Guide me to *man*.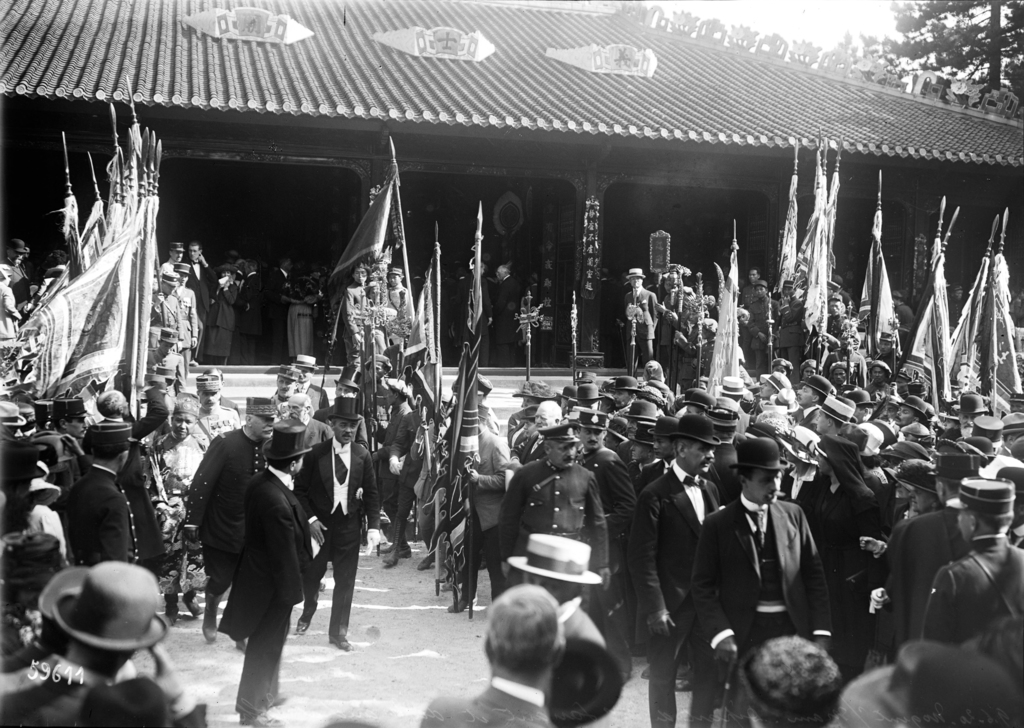
Guidance: crop(263, 259, 302, 363).
